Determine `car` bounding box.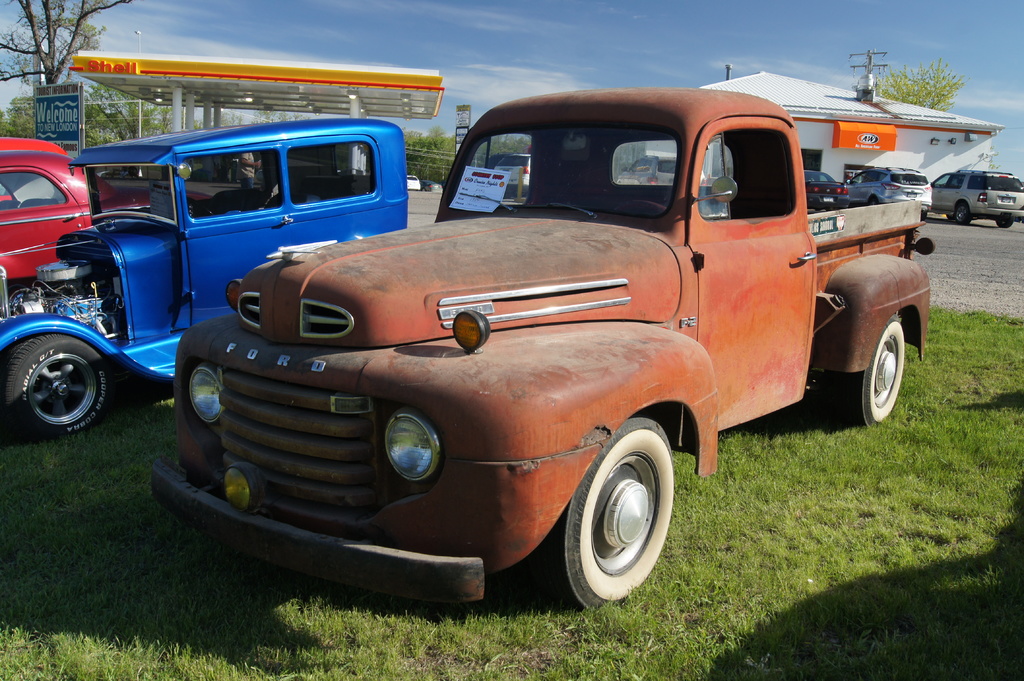
Determined: bbox=(483, 153, 533, 191).
